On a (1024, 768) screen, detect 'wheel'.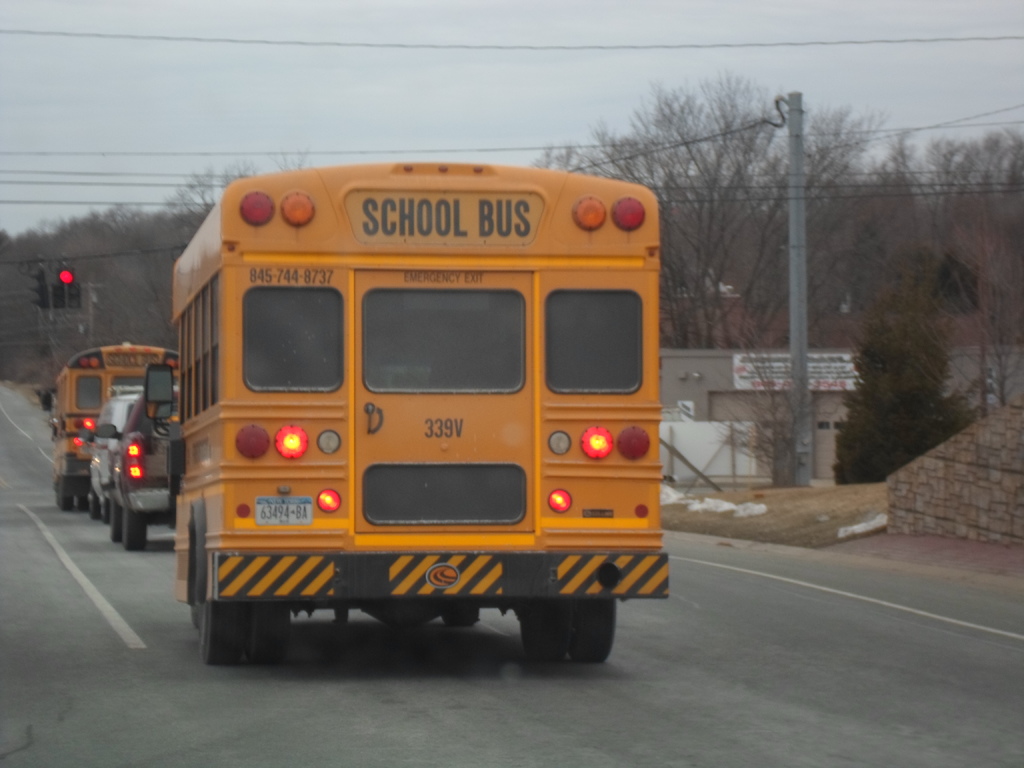
x1=124, y1=509, x2=146, y2=549.
